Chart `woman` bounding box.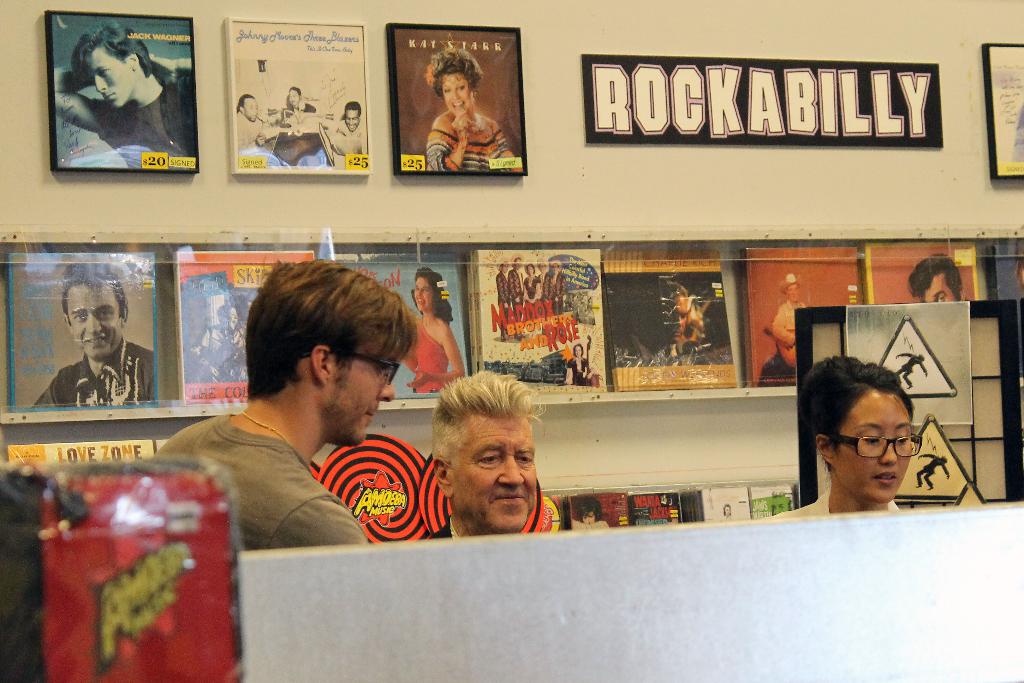
Charted: 776, 347, 956, 534.
